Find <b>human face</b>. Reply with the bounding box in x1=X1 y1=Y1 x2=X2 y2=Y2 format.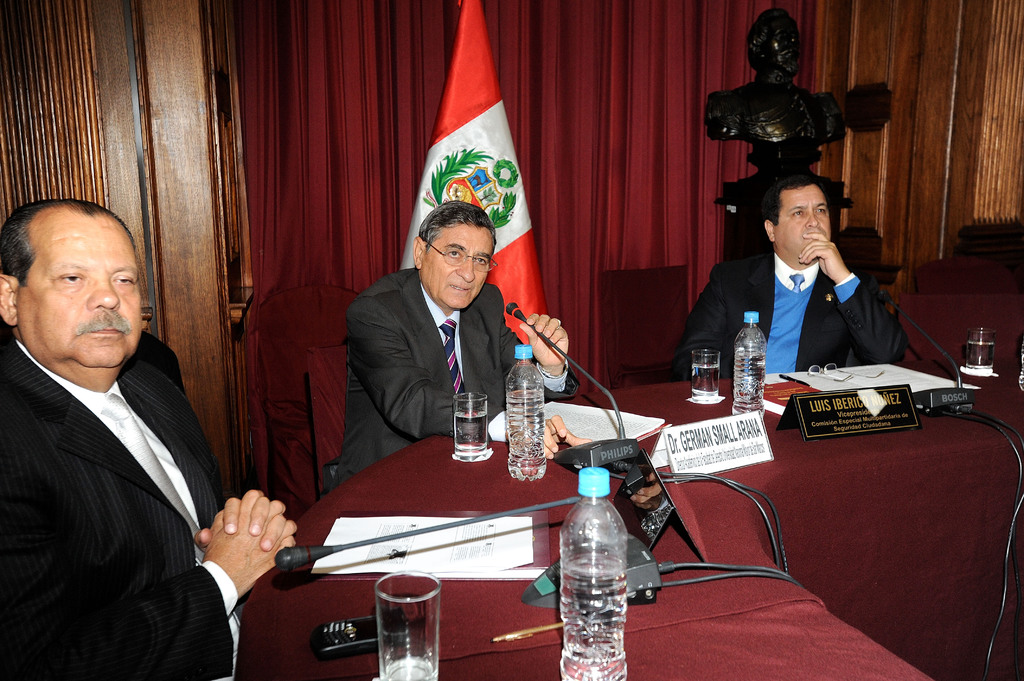
x1=15 y1=207 x2=144 y2=368.
